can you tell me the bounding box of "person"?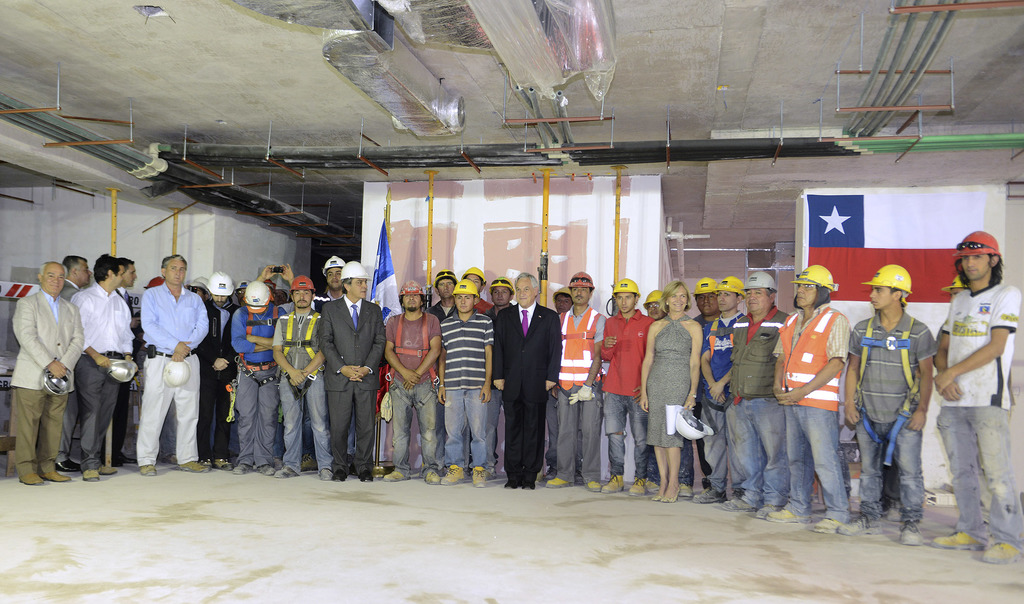
region(854, 256, 933, 555).
